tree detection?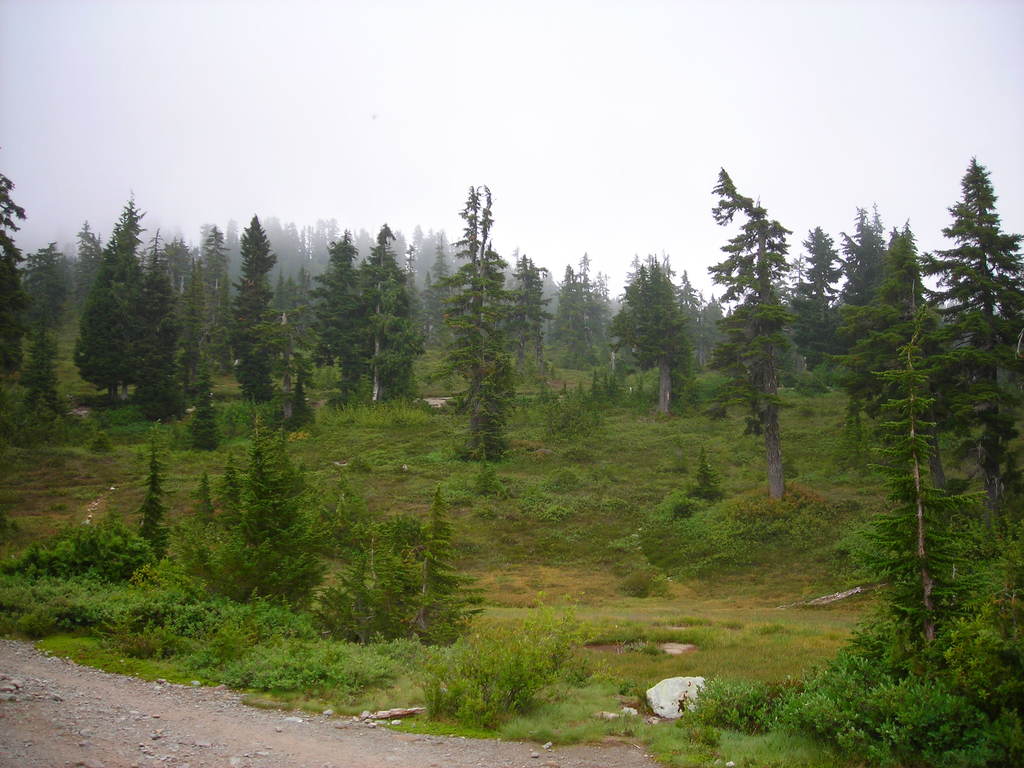
crop(371, 214, 423, 410)
